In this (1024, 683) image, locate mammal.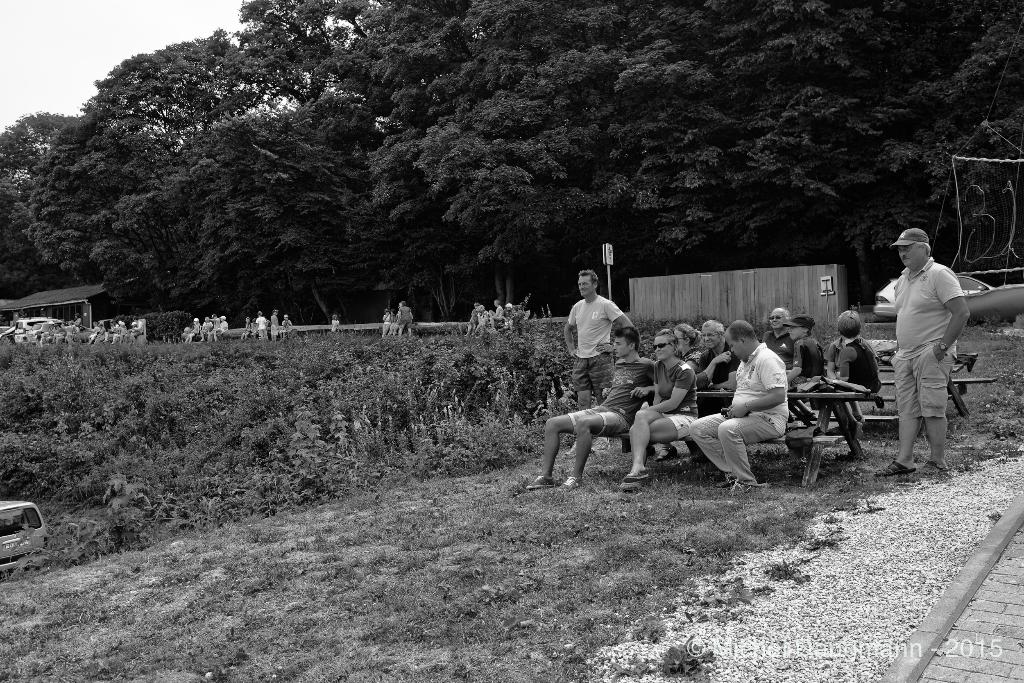
Bounding box: {"left": 401, "top": 308, "right": 417, "bottom": 342}.
